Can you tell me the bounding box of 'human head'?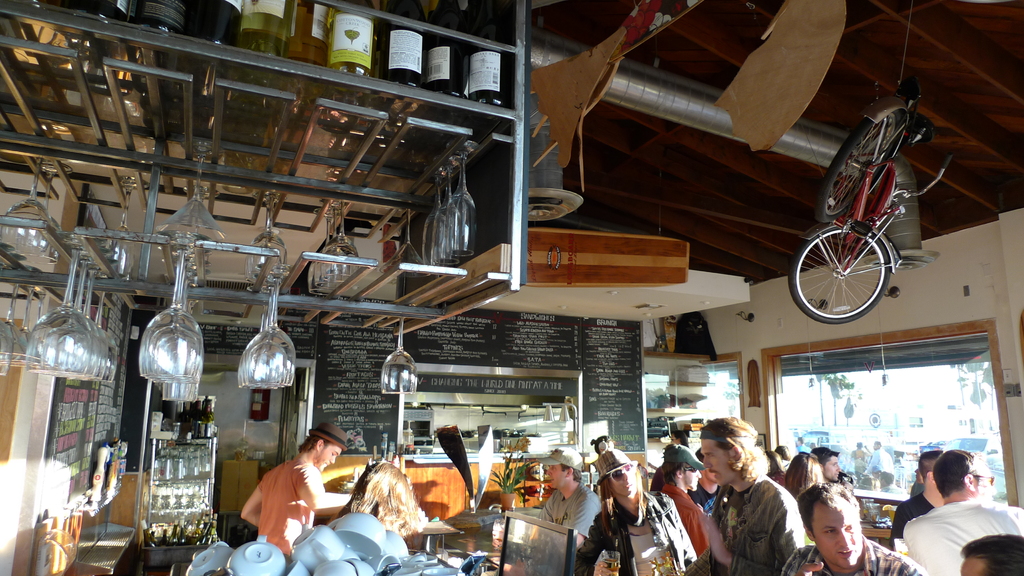
307, 427, 344, 469.
